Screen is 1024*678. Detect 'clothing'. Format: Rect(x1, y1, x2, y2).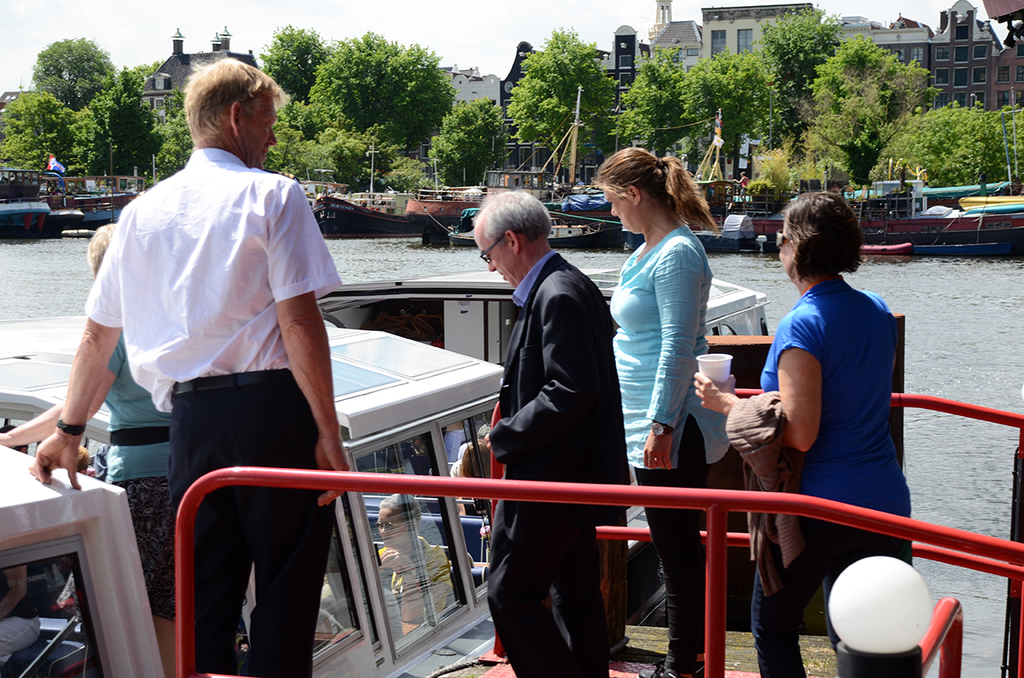
Rect(102, 338, 176, 614).
